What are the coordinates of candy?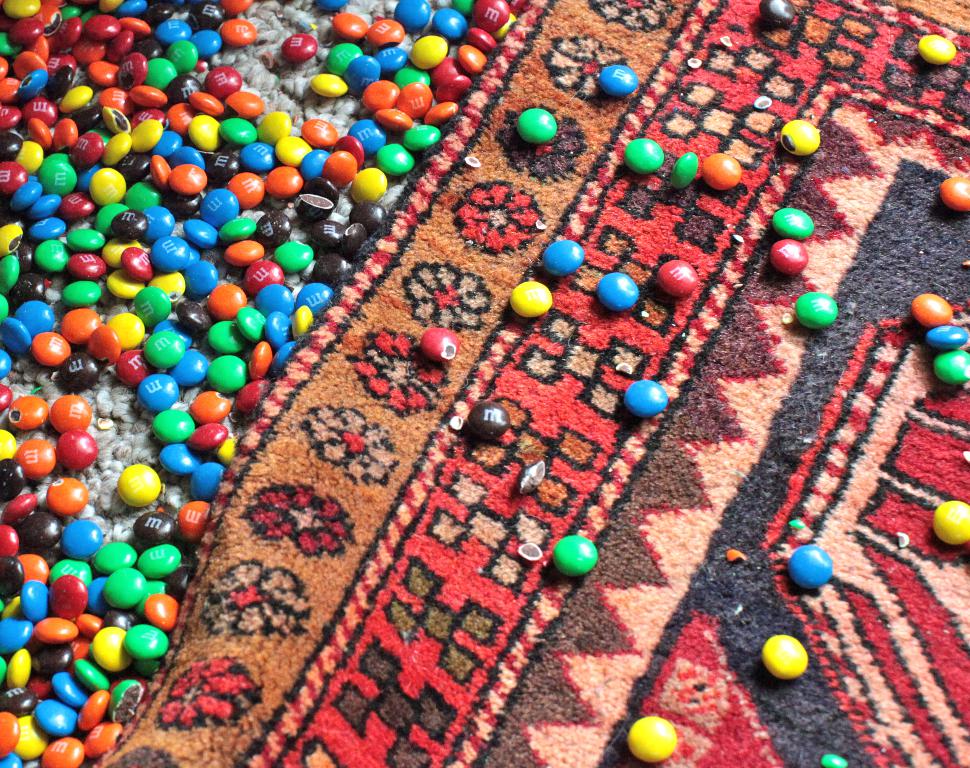
locate(789, 542, 828, 595).
